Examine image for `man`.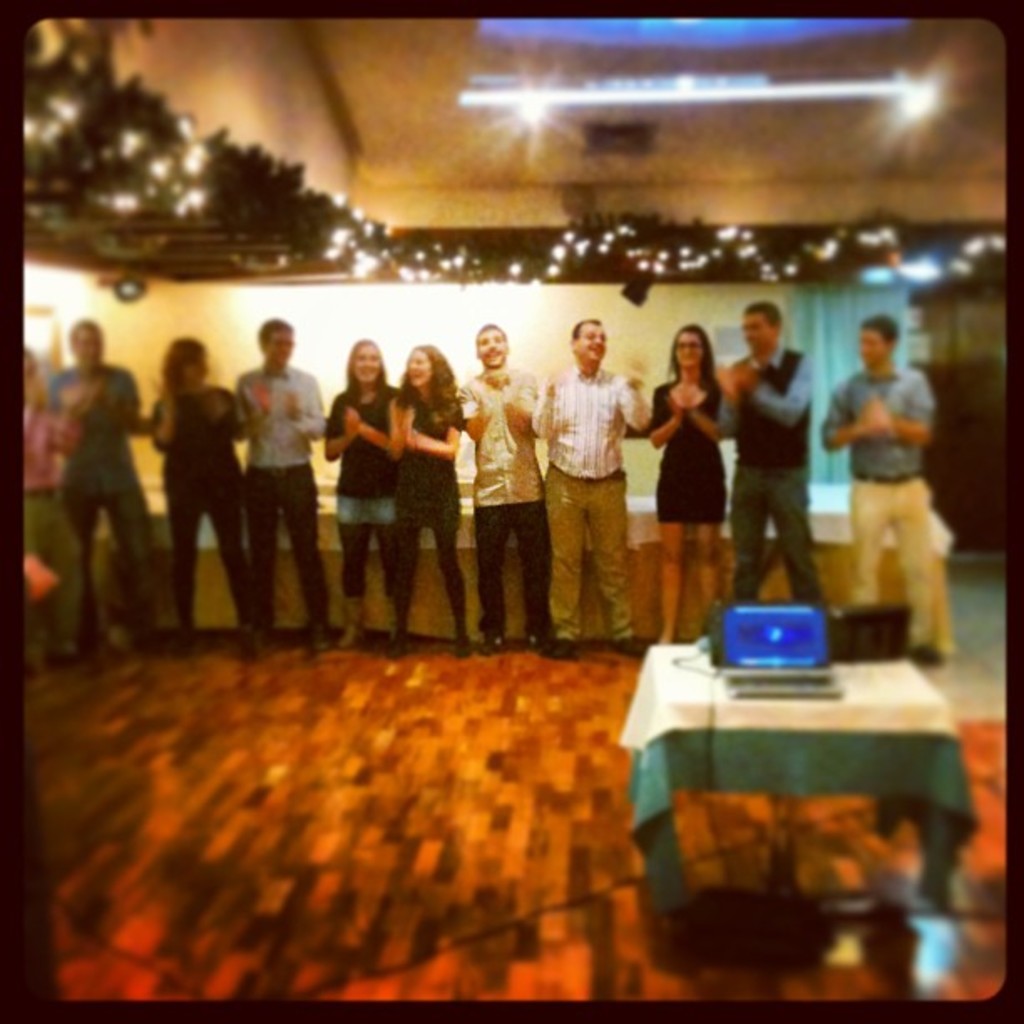
Examination result: detection(714, 306, 843, 617).
